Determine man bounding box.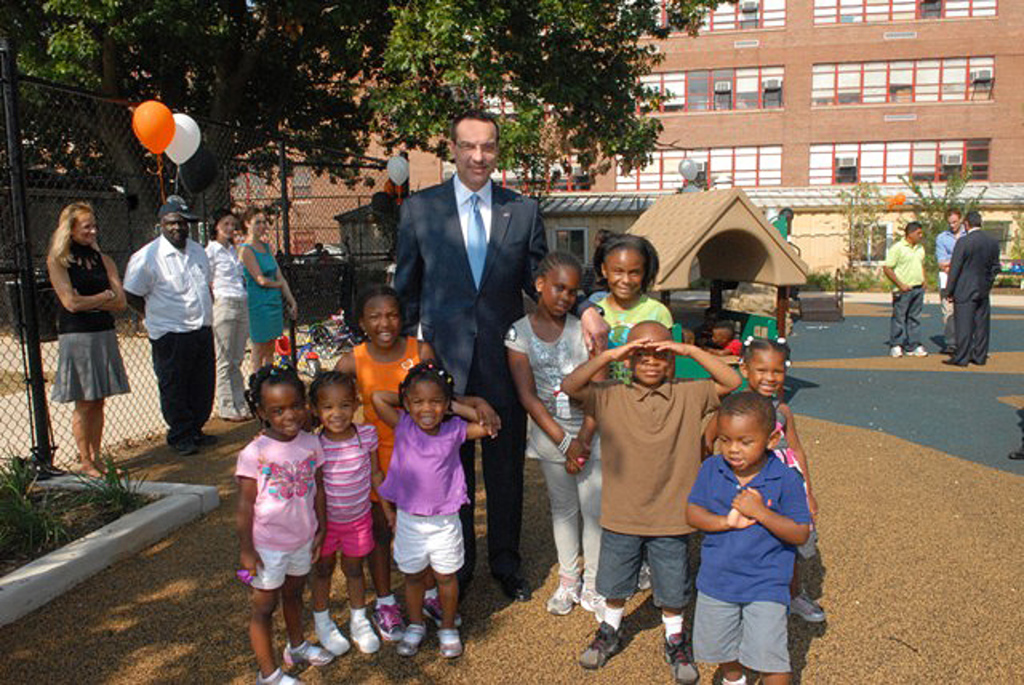
Determined: box(882, 221, 930, 359).
